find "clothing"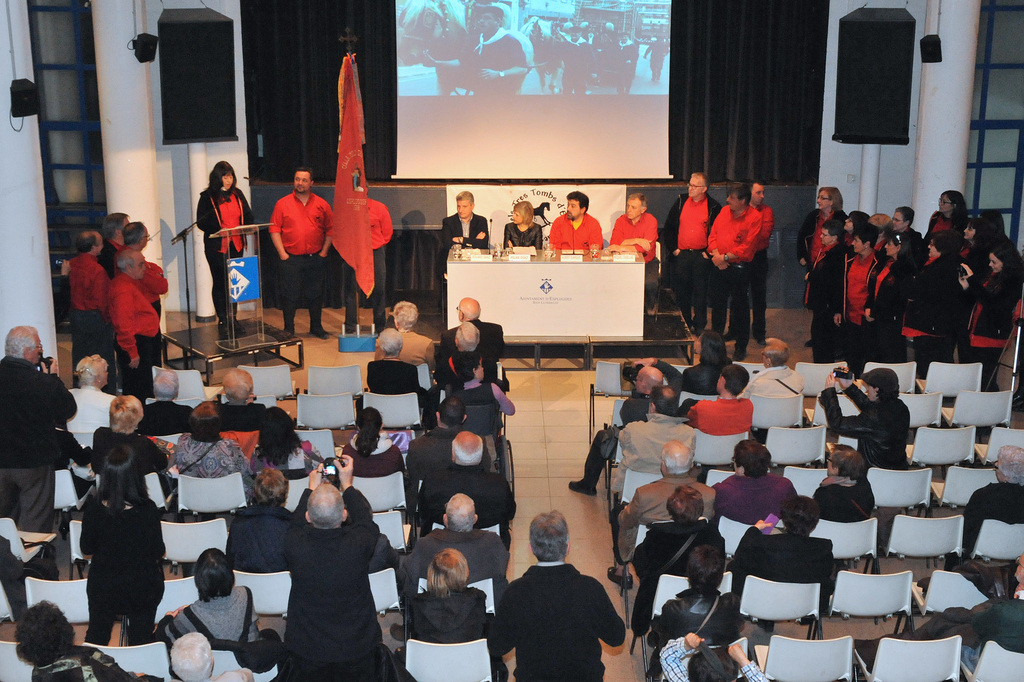
(left=647, top=586, right=740, bottom=676)
